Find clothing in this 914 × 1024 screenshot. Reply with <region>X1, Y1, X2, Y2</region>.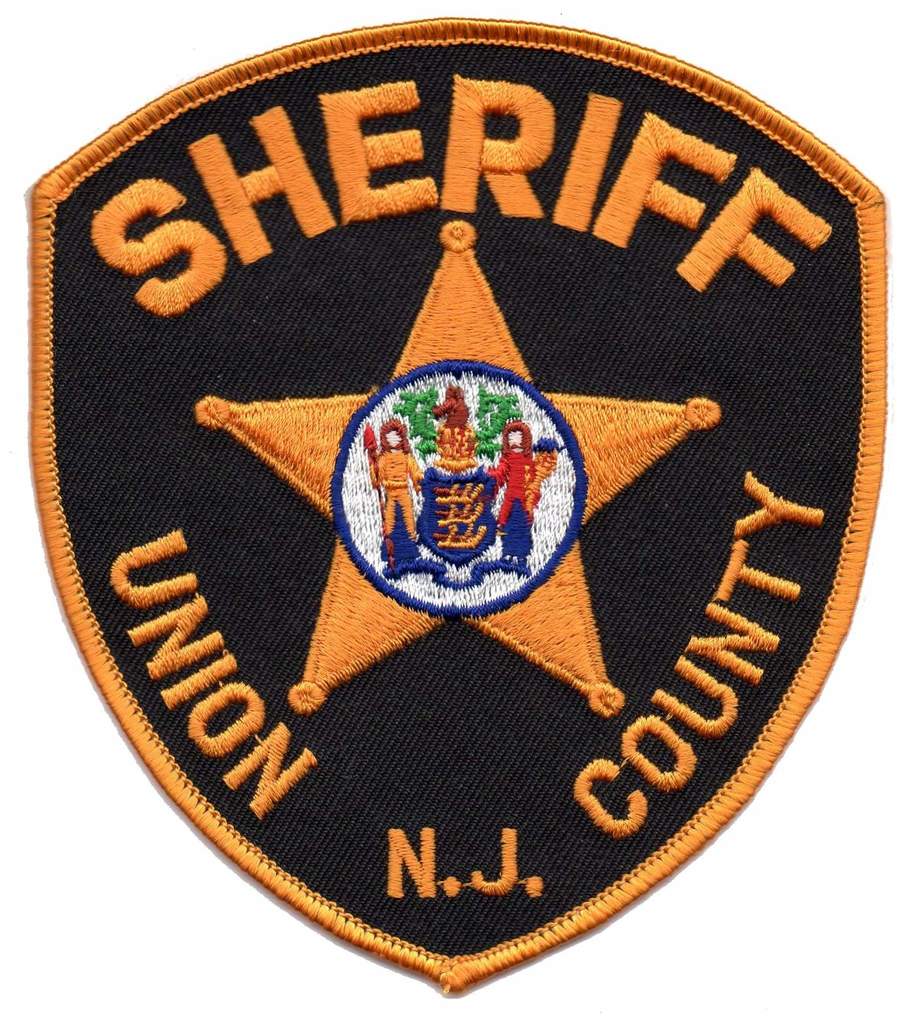
<region>411, 410, 474, 469</region>.
